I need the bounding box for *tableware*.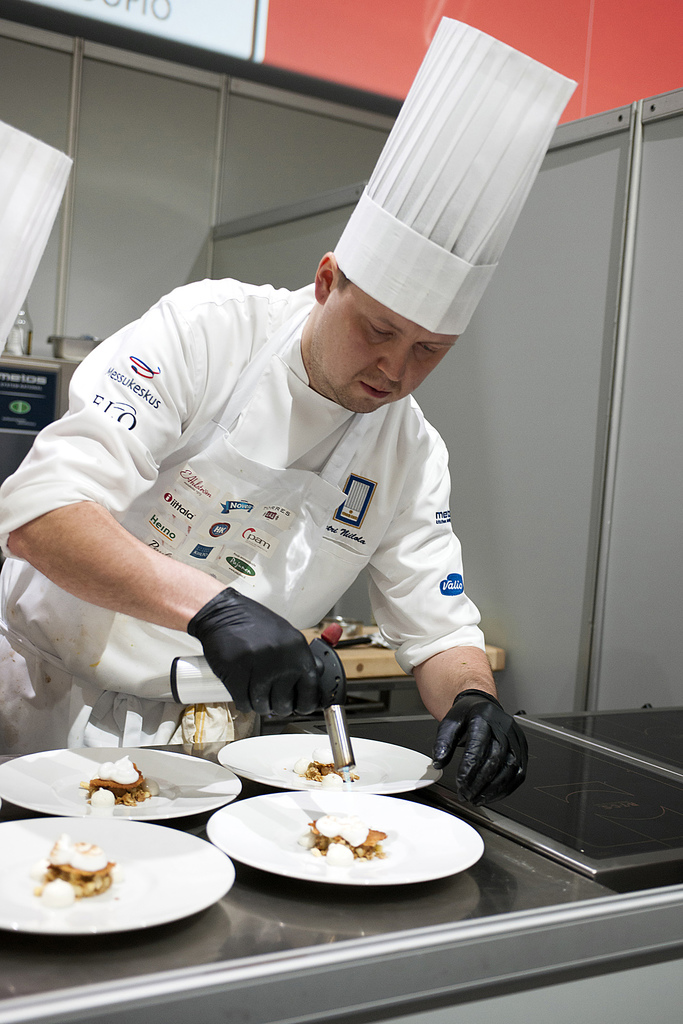
Here it is: locate(0, 747, 235, 822).
